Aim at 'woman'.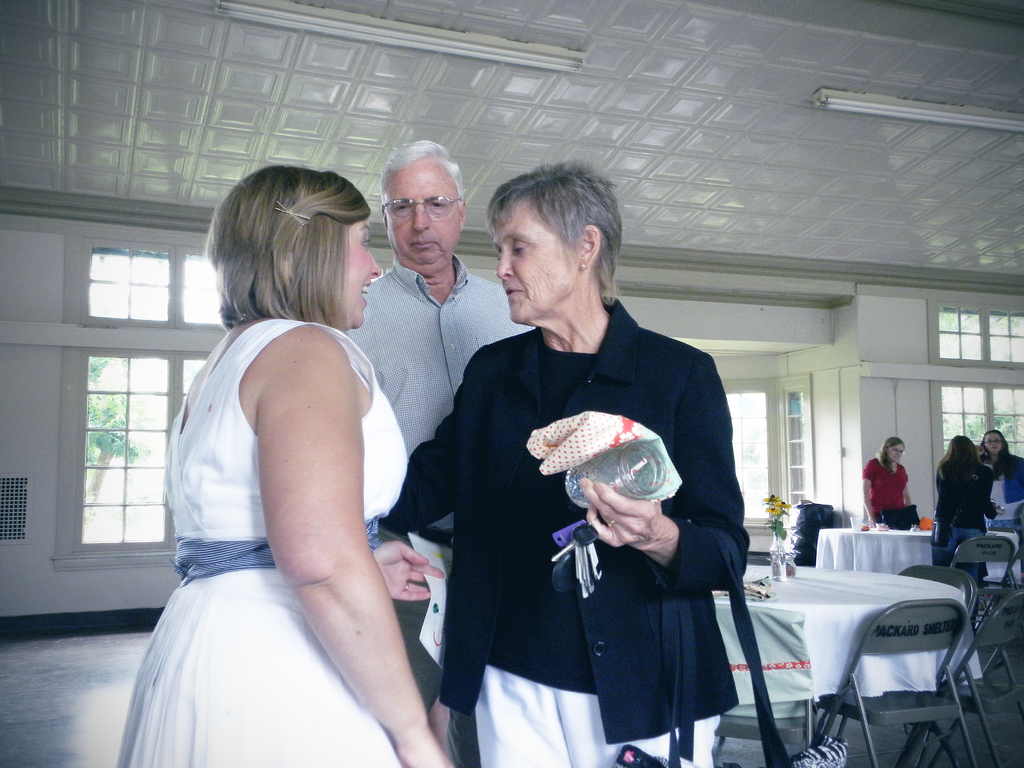
Aimed at [left=108, top=163, right=453, bottom=767].
